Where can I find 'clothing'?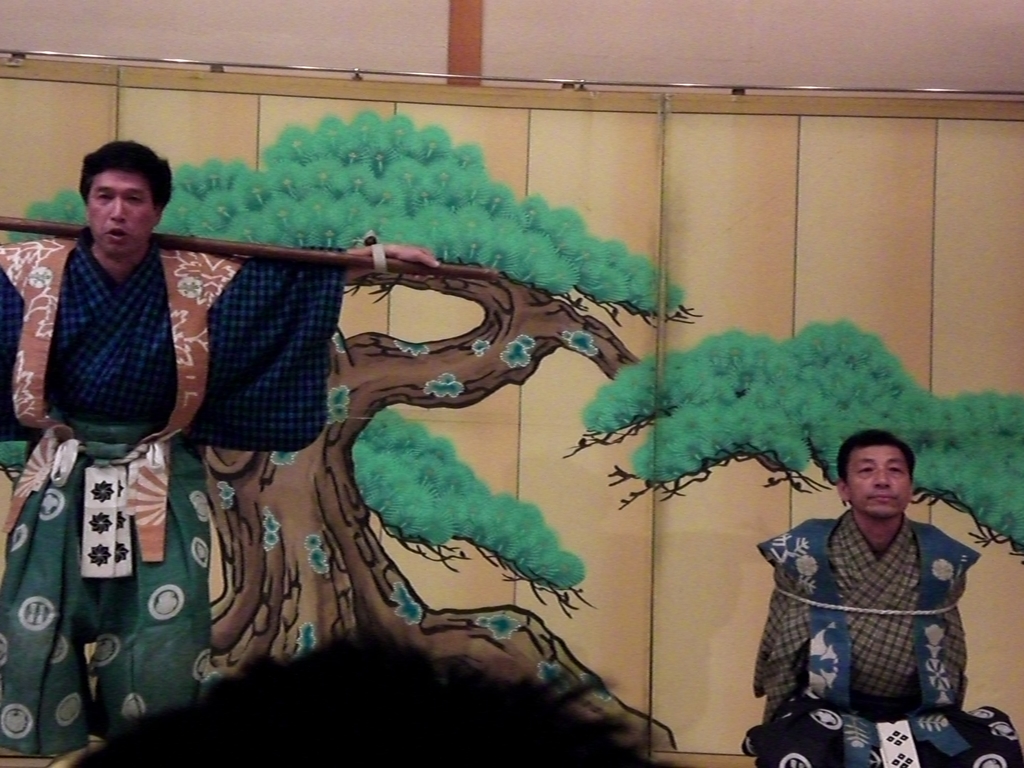
You can find it at rect(761, 480, 995, 750).
